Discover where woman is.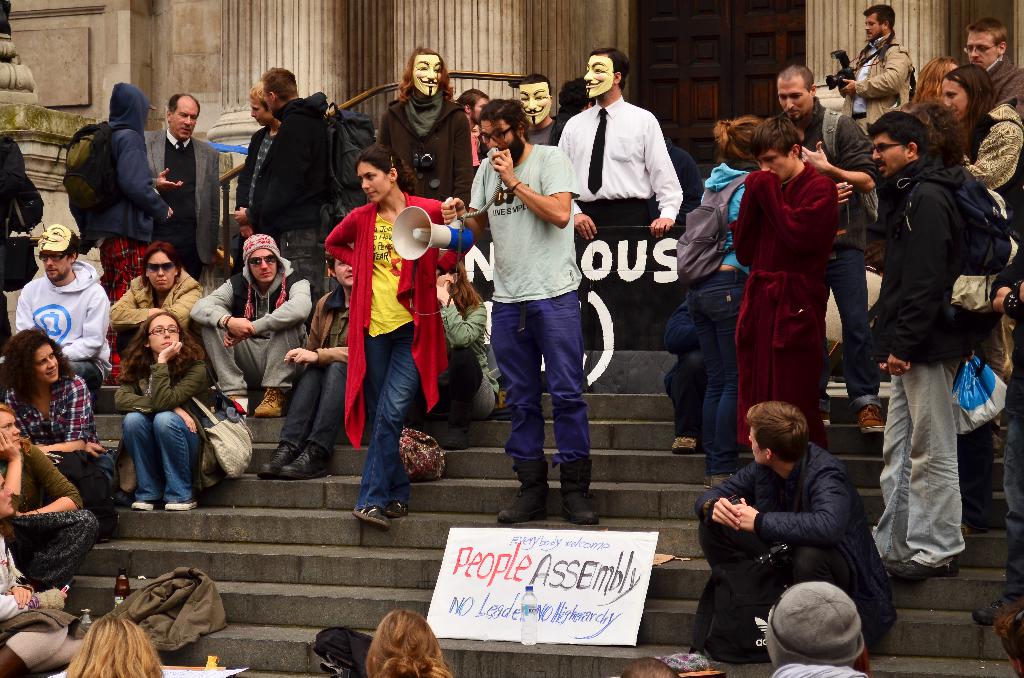
Discovered at locate(688, 112, 767, 484).
